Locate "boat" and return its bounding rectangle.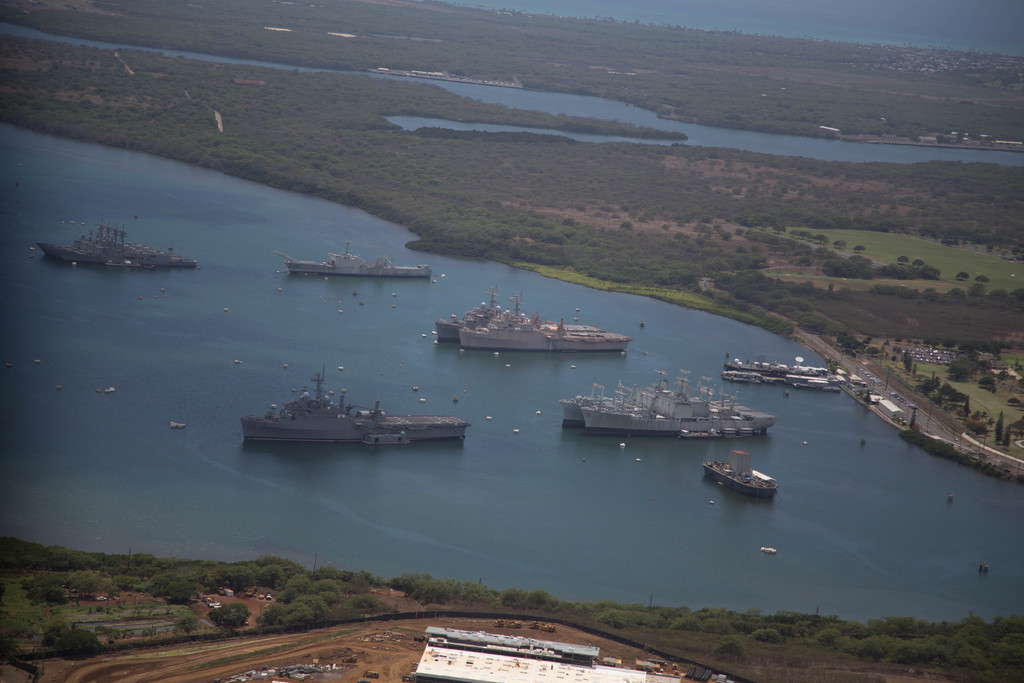
x1=56, y1=176, x2=62, y2=178.
